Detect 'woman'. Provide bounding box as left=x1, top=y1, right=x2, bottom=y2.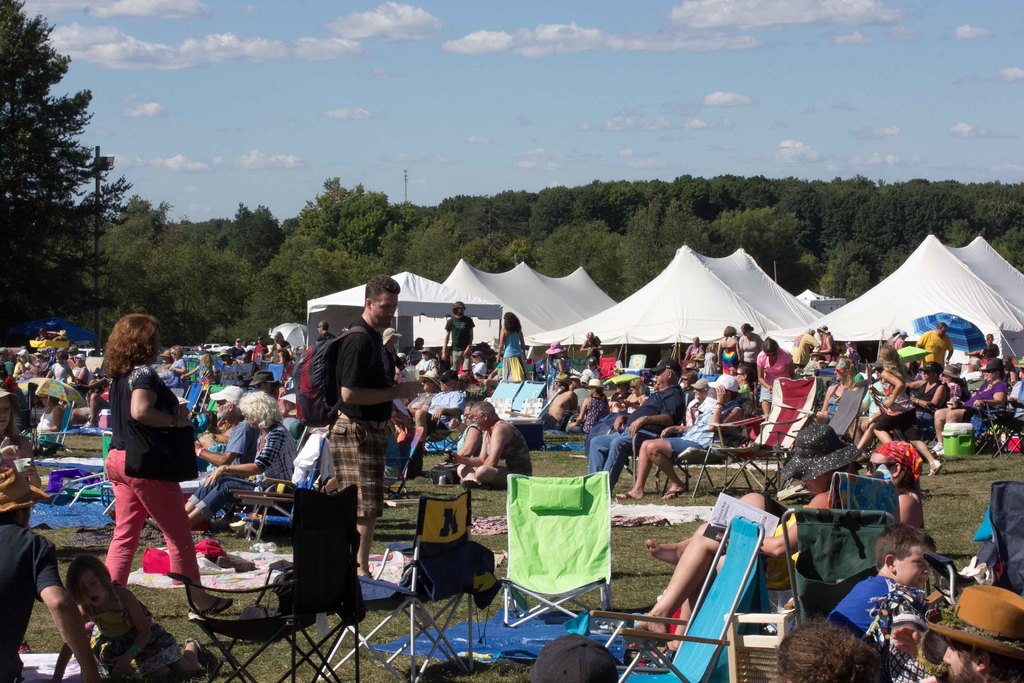
left=754, top=334, right=797, bottom=413.
